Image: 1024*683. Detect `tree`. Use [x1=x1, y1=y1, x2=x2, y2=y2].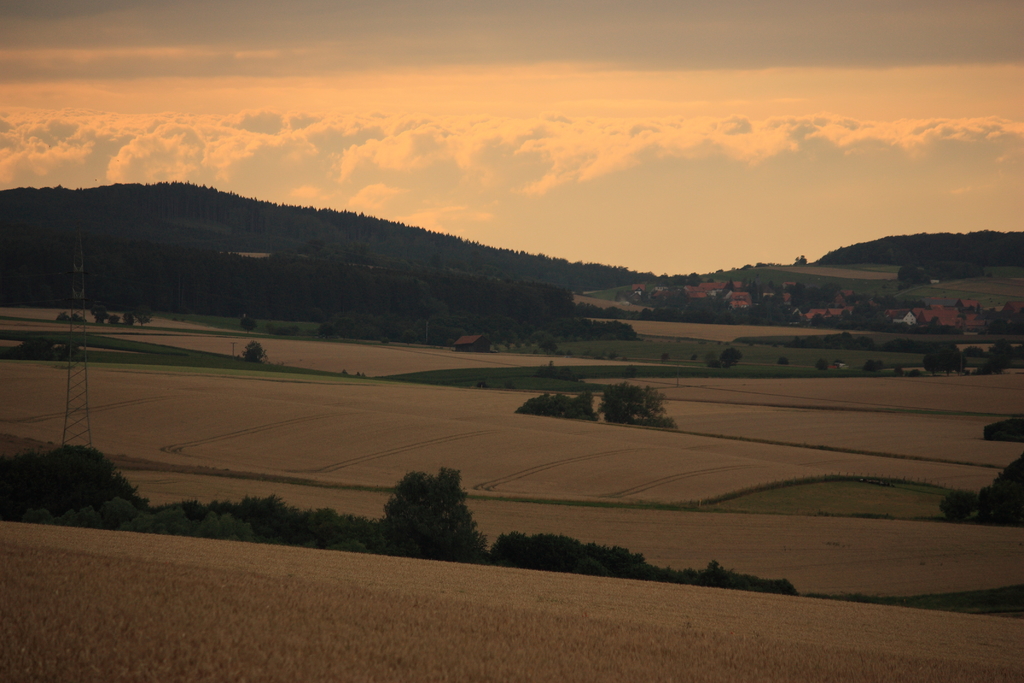
[x1=922, y1=336, x2=972, y2=378].
